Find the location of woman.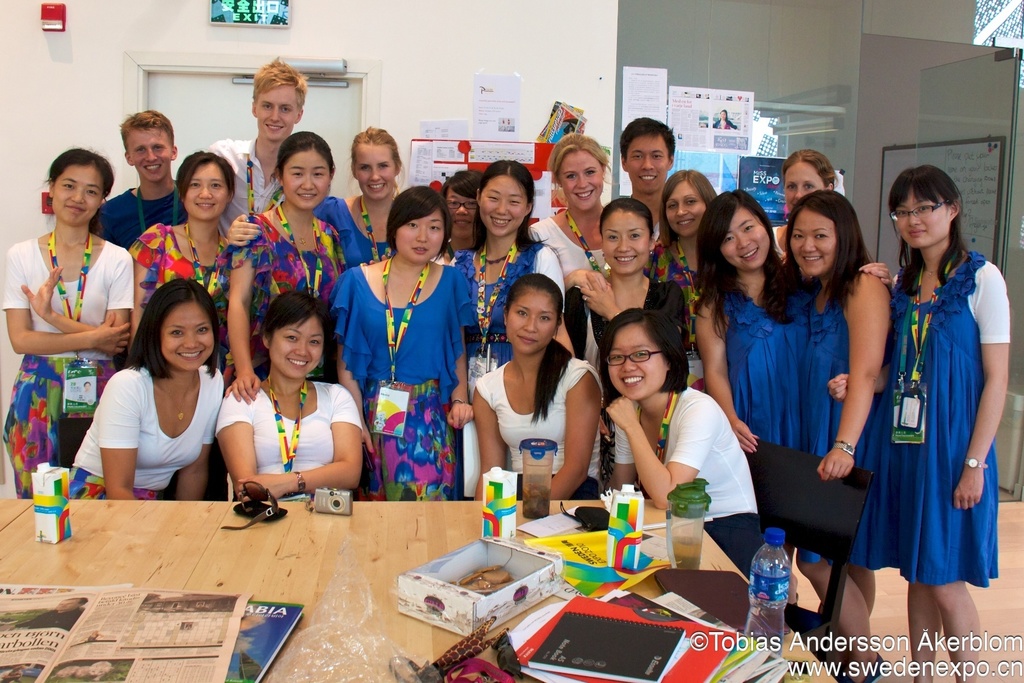
Location: [left=63, top=274, right=226, bottom=497].
